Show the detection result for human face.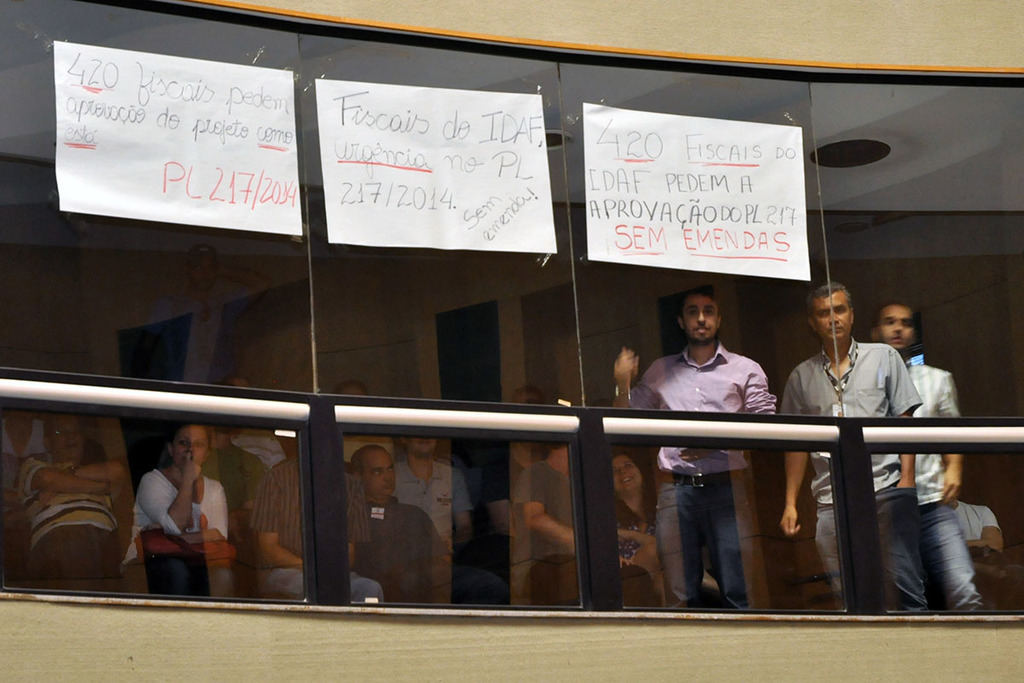
(left=367, top=451, right=395, bottom=499).
